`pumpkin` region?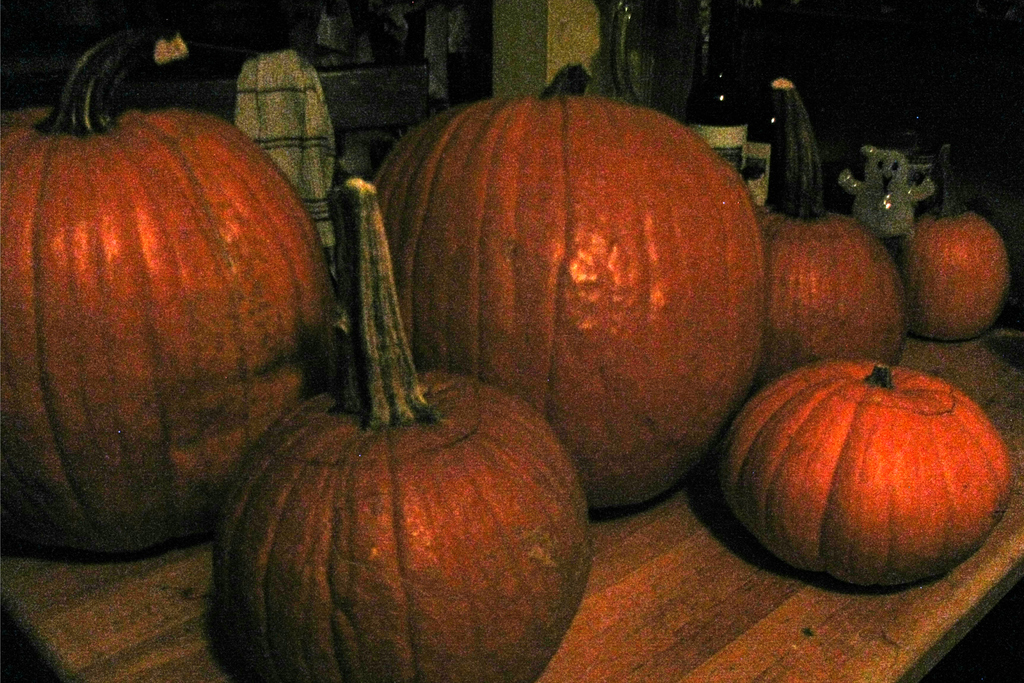
<region>894, 147, 1010, 344</region>
